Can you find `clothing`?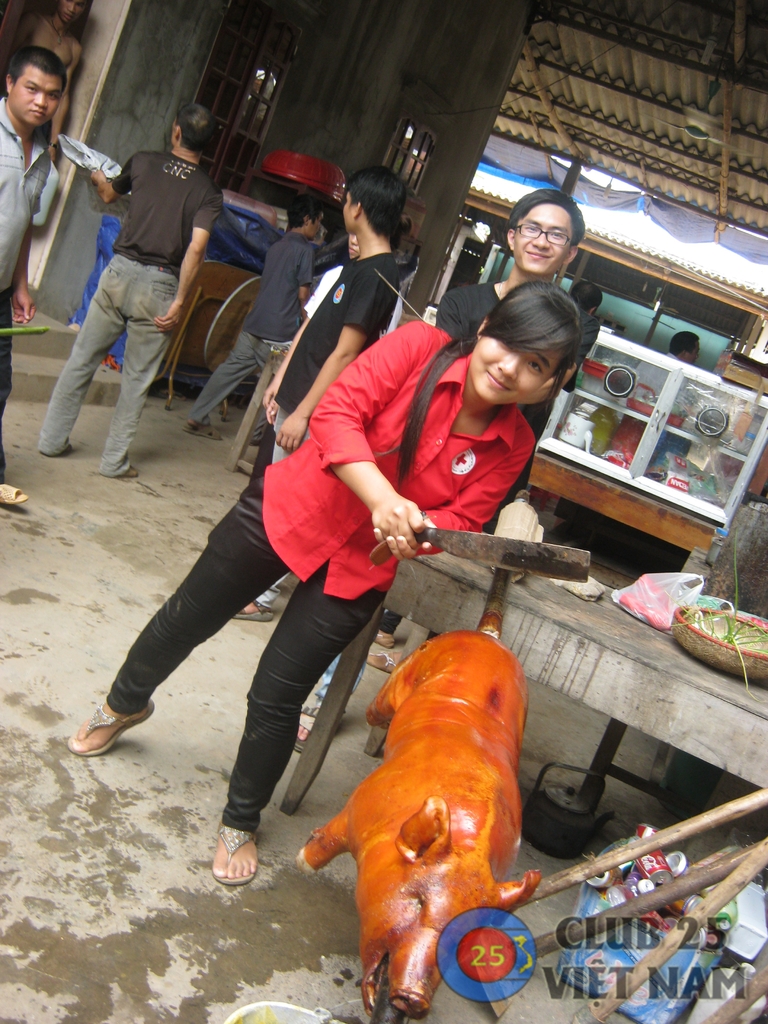
Yes, bounding box: [x1=459, y1=273, x2=492, y2=326].
